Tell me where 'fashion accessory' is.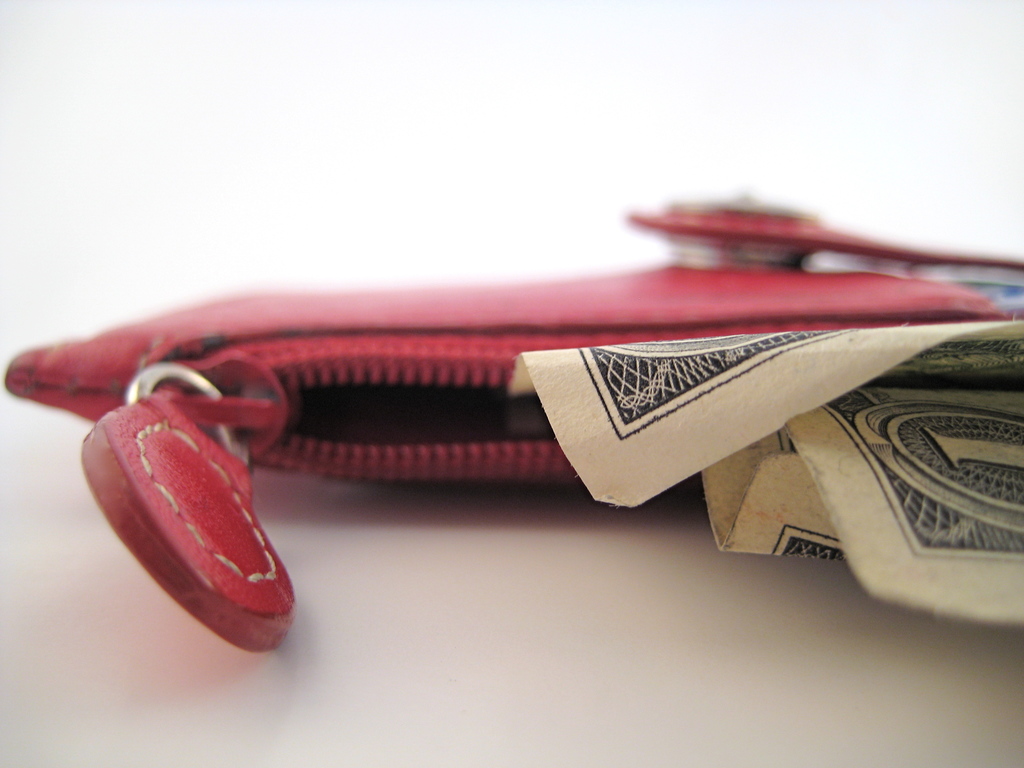
'fashion accessory' is at (left=1, top=188, right=1023, bottom=653).
